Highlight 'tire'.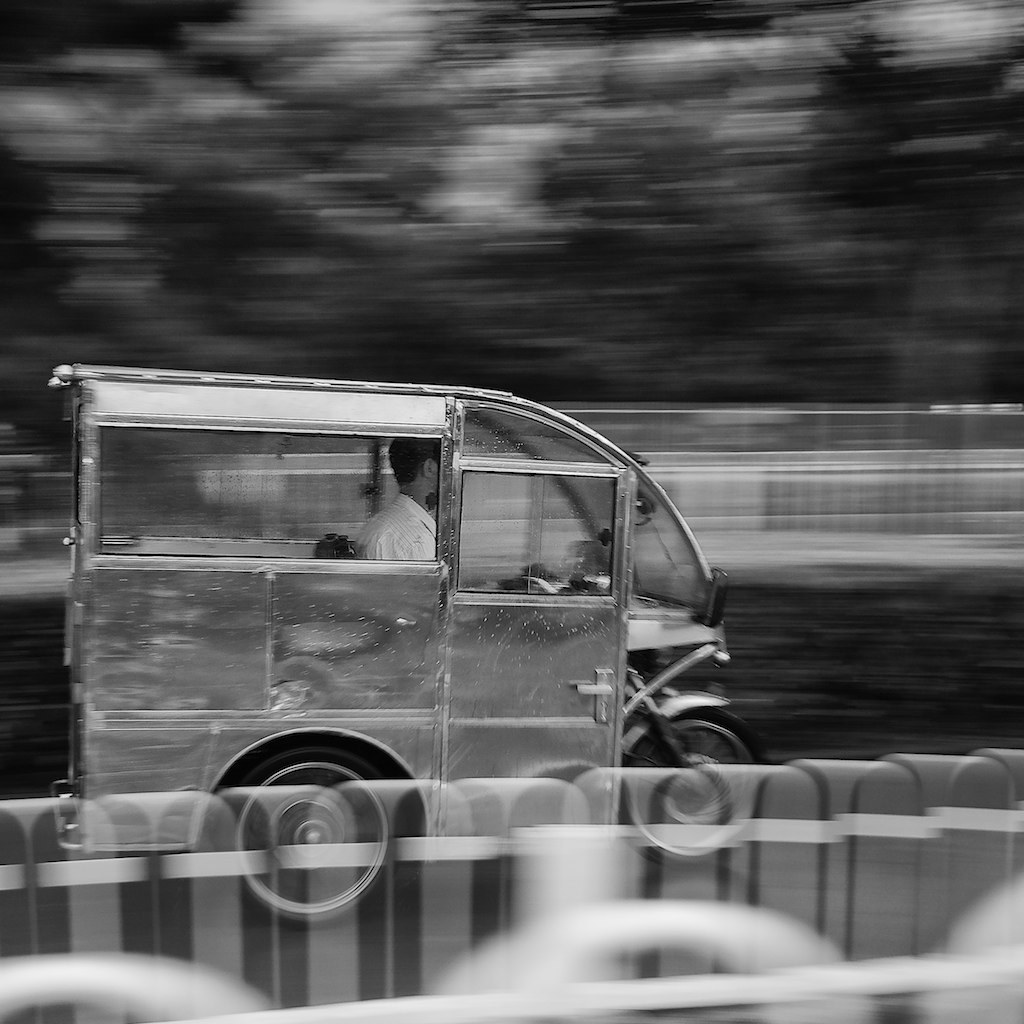
Highlighted region: BBox(230, 744, 407, 918).
